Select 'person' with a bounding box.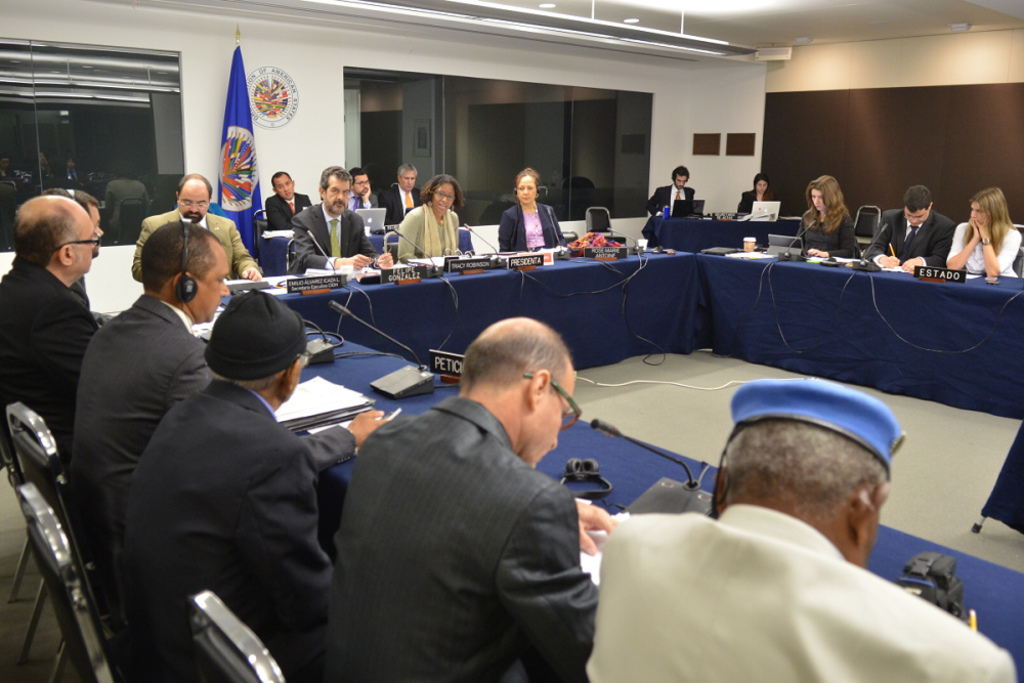
263 171 311 228.
